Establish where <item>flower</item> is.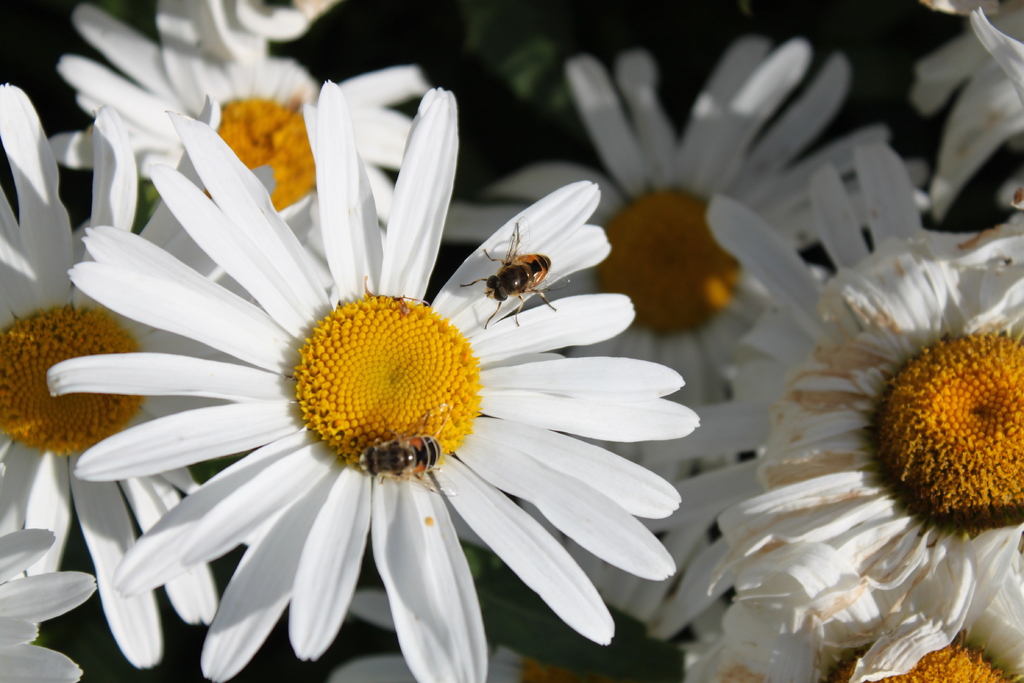
Established at region(915, 0, 1023, 234).
